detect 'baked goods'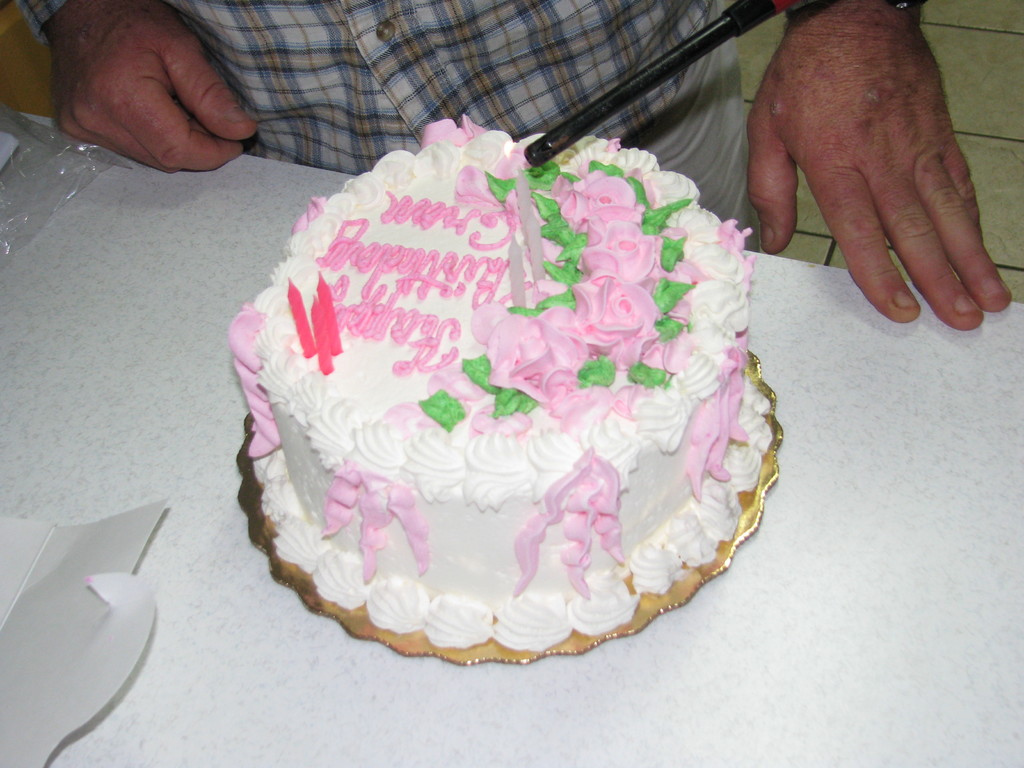
[left=227, top=109, right=771, bottom=651]
